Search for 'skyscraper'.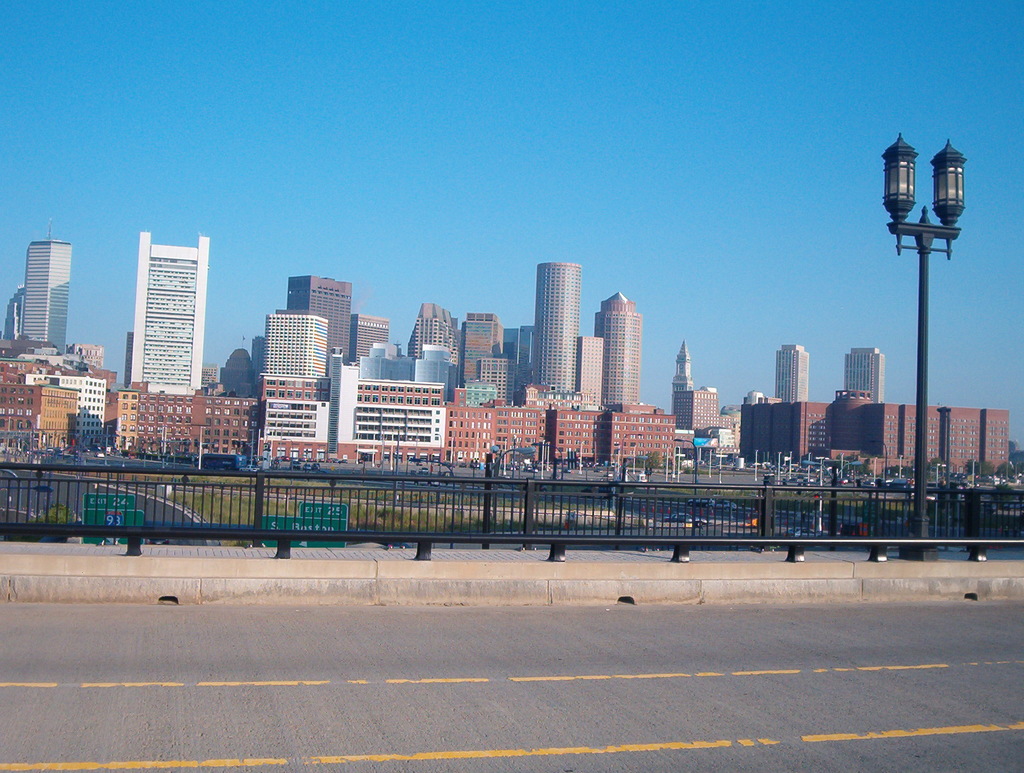
Found at [575,330,605,407].
